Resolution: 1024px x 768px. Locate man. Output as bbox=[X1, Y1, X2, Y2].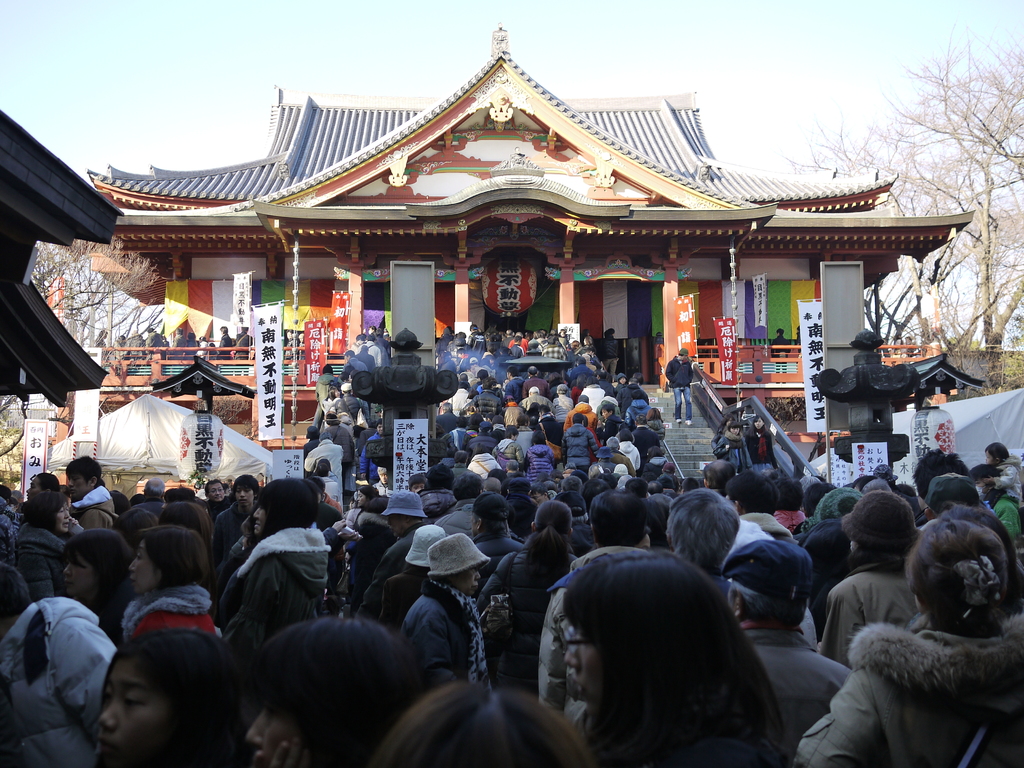
bbox=[172, 327, 186, 358].
